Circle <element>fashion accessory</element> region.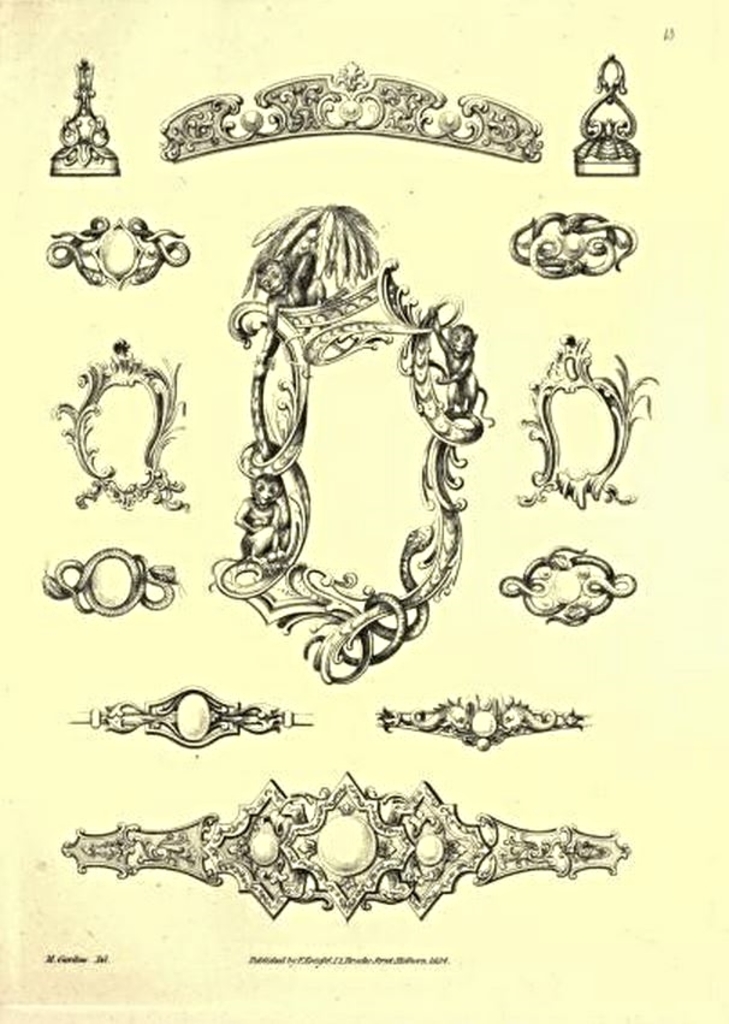
Region: [45, 212, 192, 289].
